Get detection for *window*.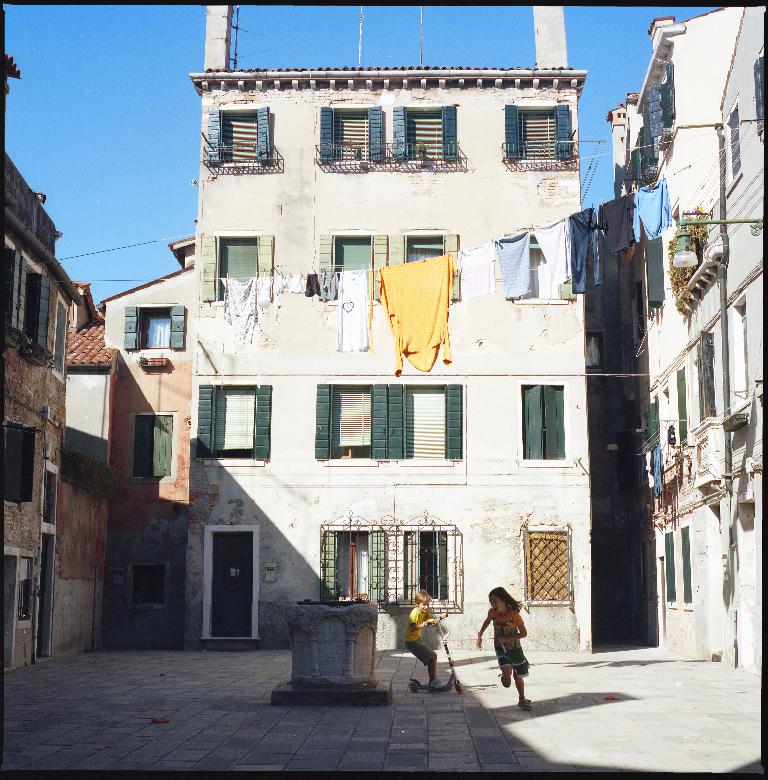
Detection: left=679, top=528, right=691, bottom=606.
